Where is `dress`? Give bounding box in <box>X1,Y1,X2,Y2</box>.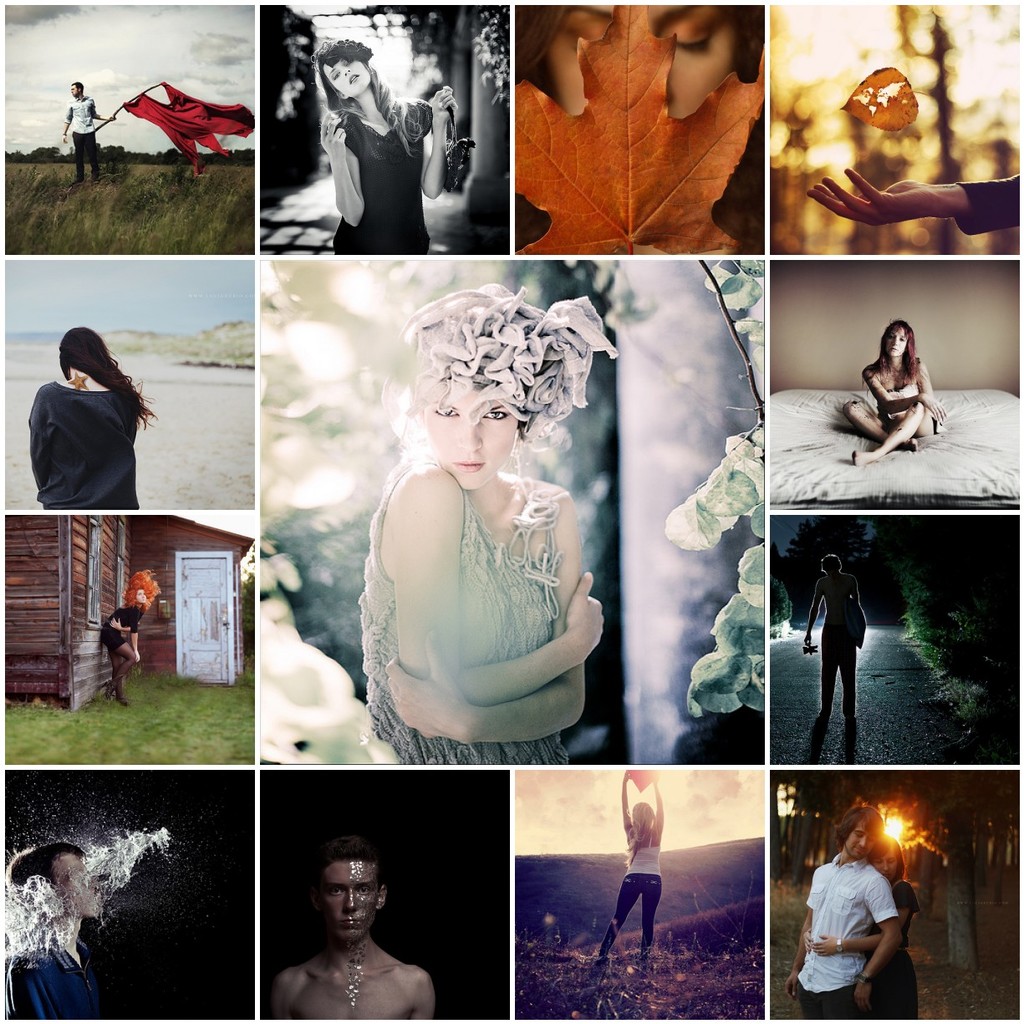
<box>98,601,141,657</box>.
